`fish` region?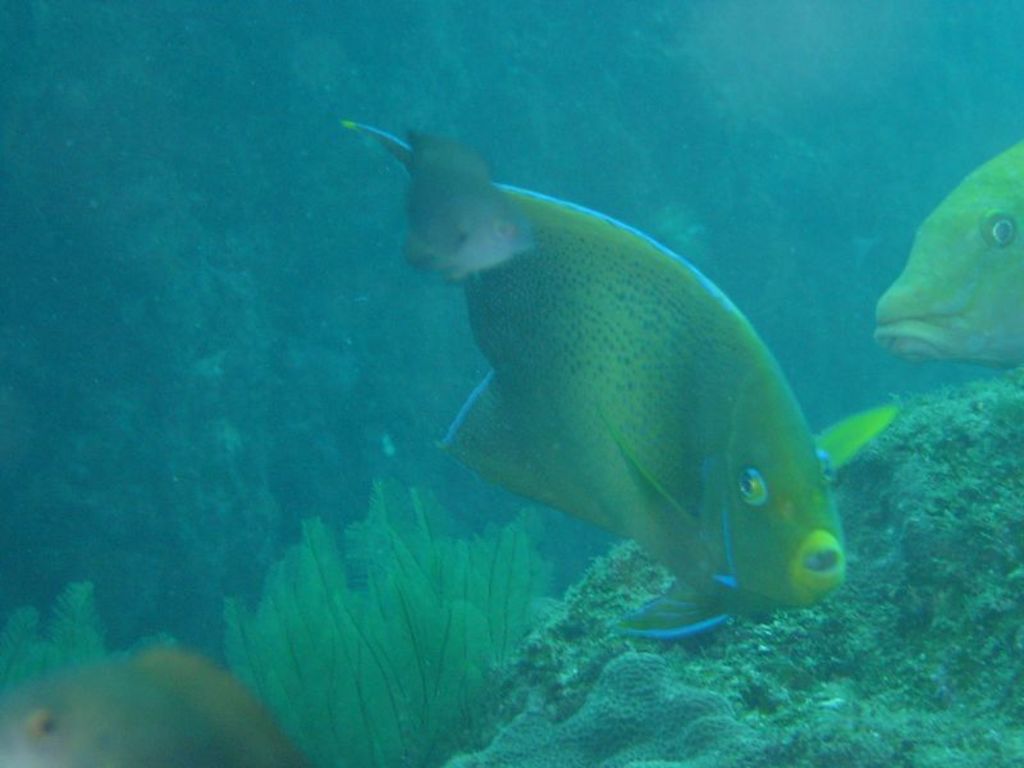
x1=342 y1=104 x2=890 y2=650
